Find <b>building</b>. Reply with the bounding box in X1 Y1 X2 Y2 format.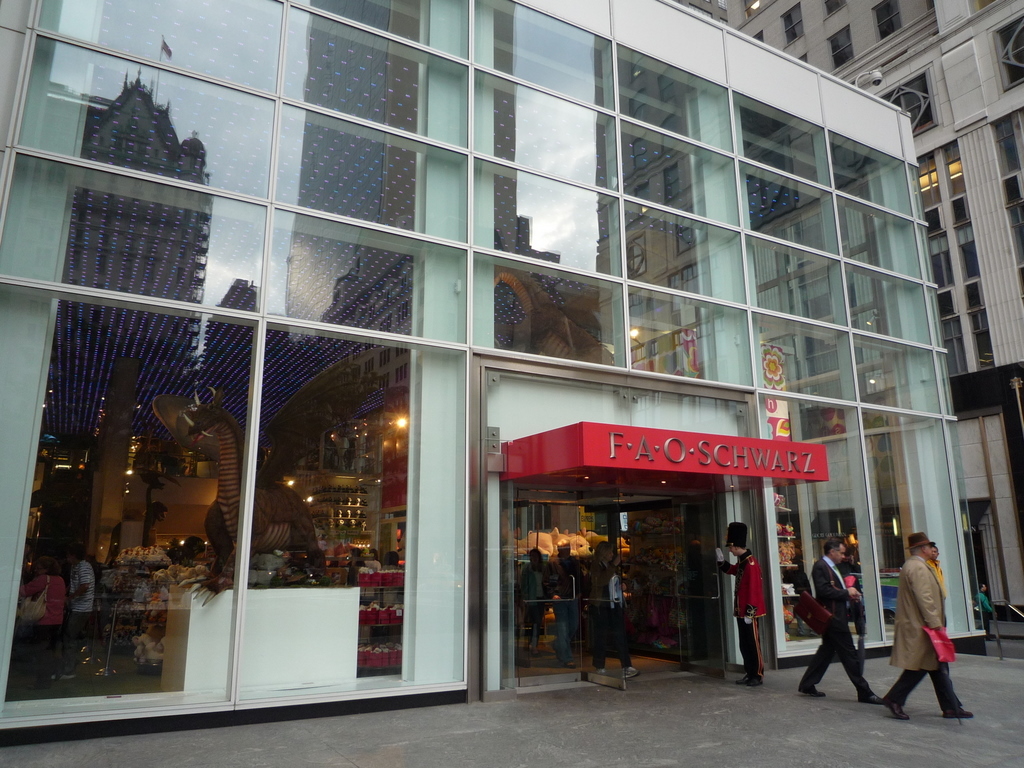
0 0 990 751.
